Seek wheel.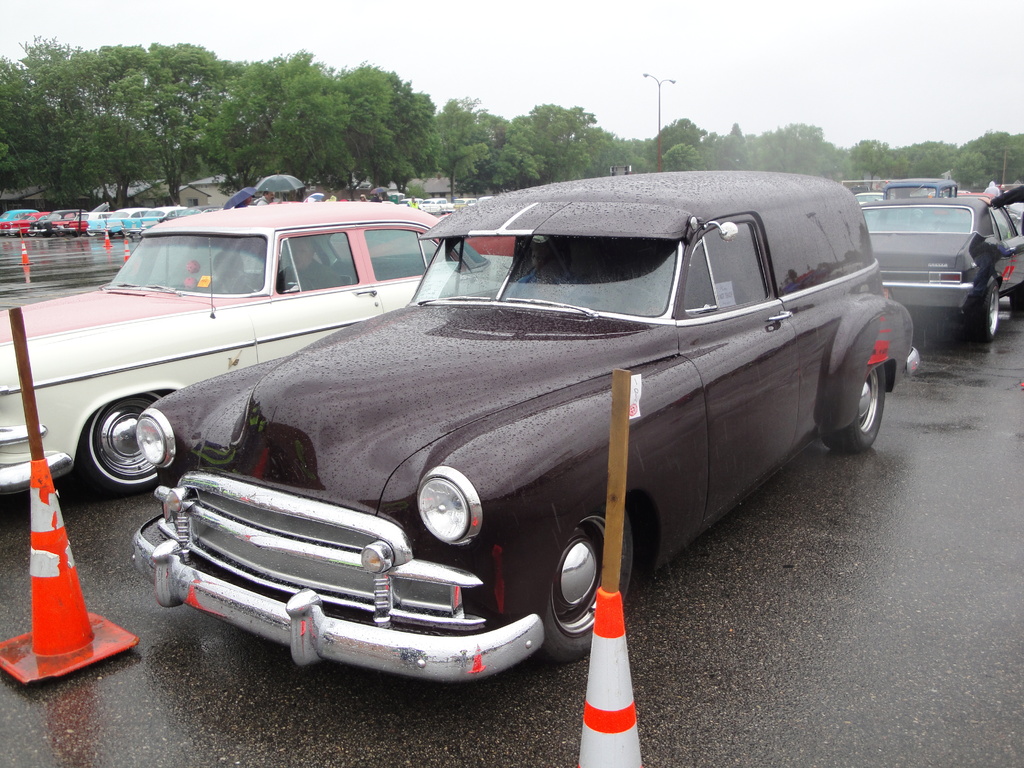
select_region(534, 502, 634, 665).
